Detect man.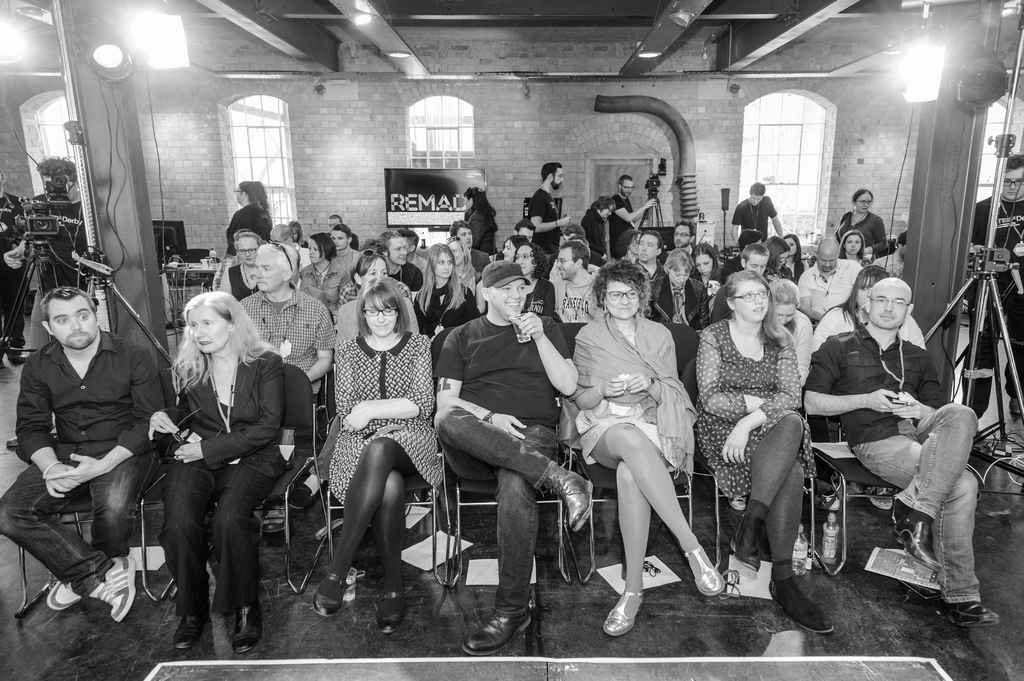
Detected at bbox=(527, 161, 568, 255).
